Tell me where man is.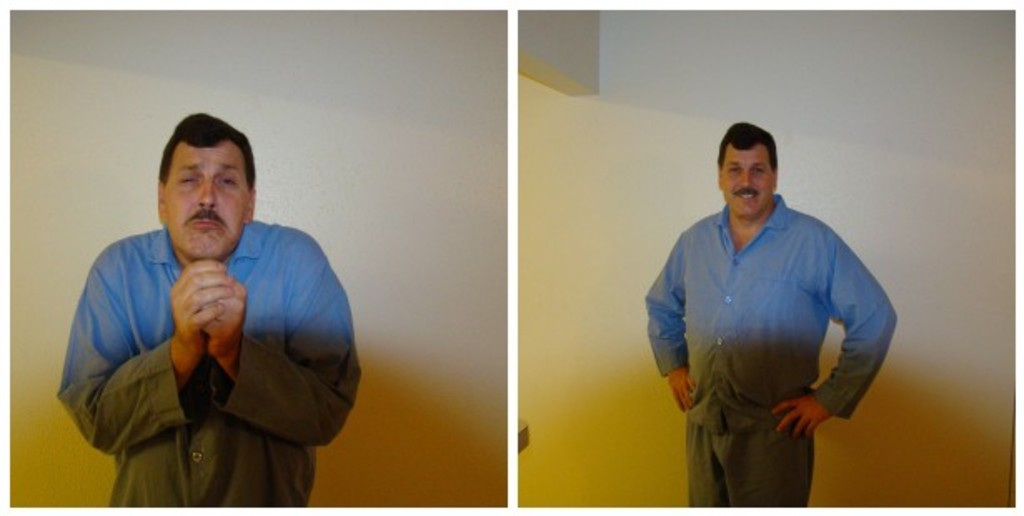
man is at 55/122/350/514.
